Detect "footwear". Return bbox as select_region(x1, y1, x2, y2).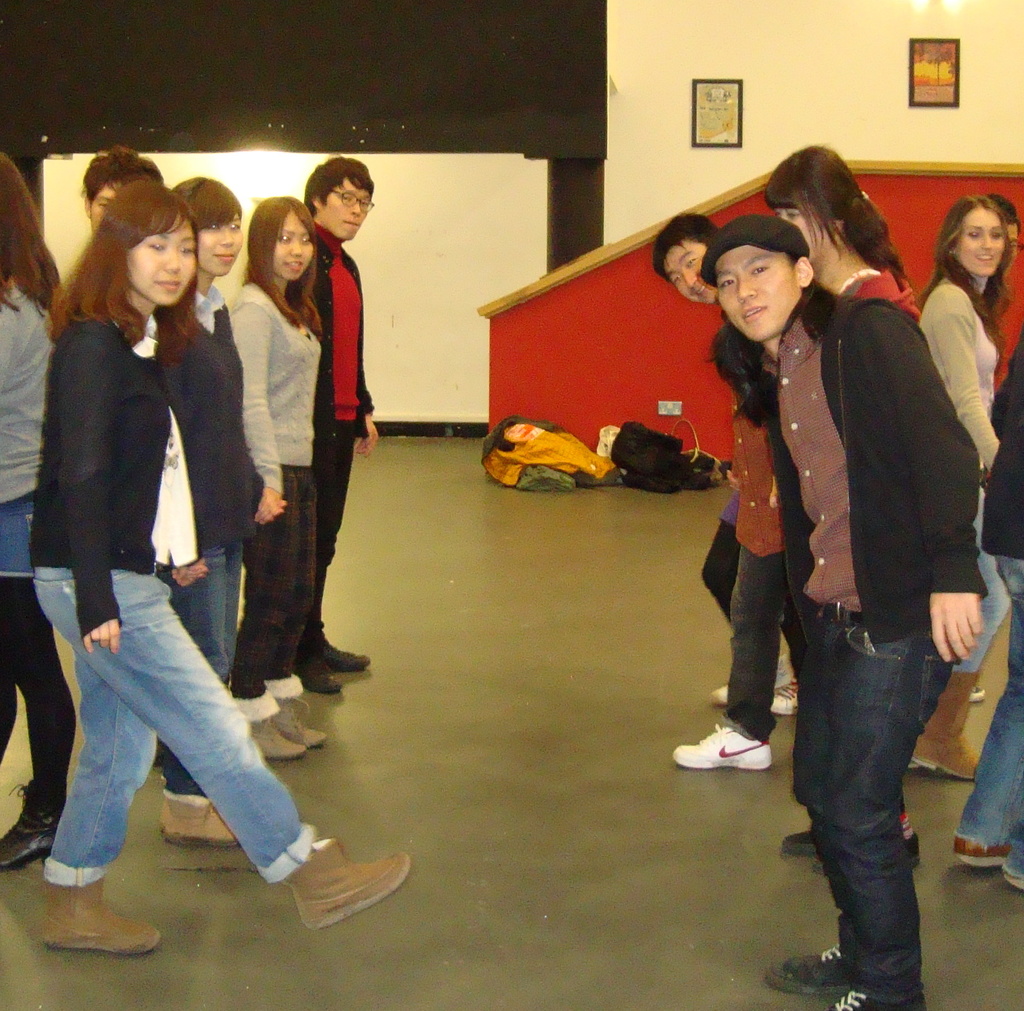
select_region(1012, 859, 1023, 889).
